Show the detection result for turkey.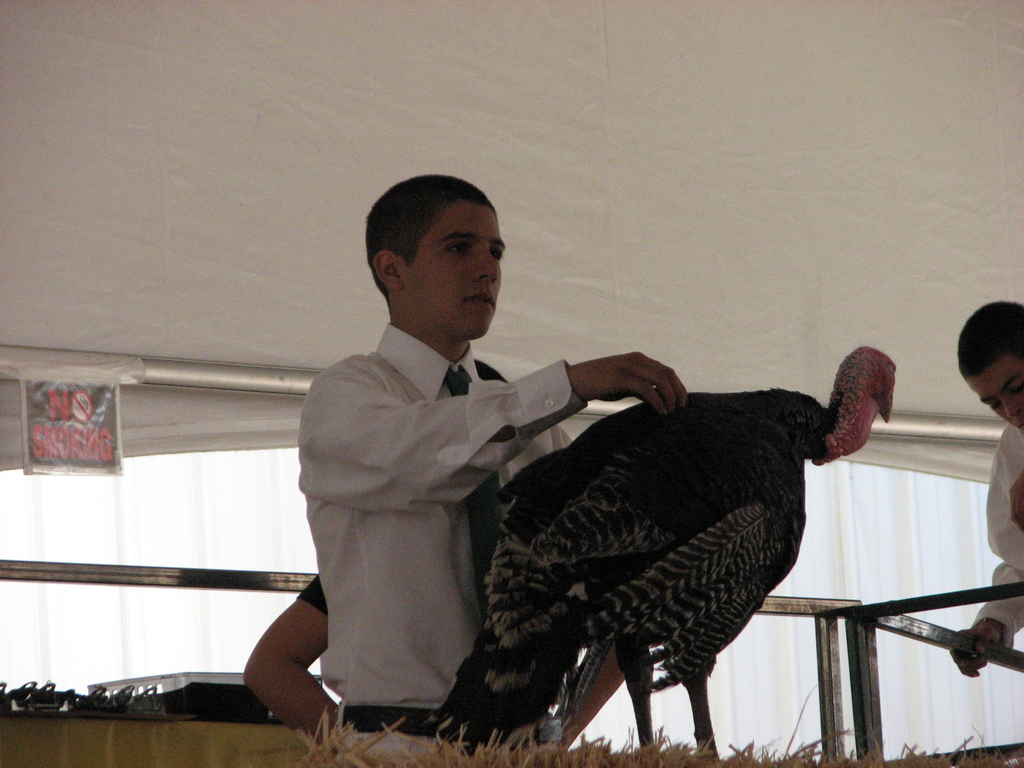
box=[429, 344, 898, 764].
